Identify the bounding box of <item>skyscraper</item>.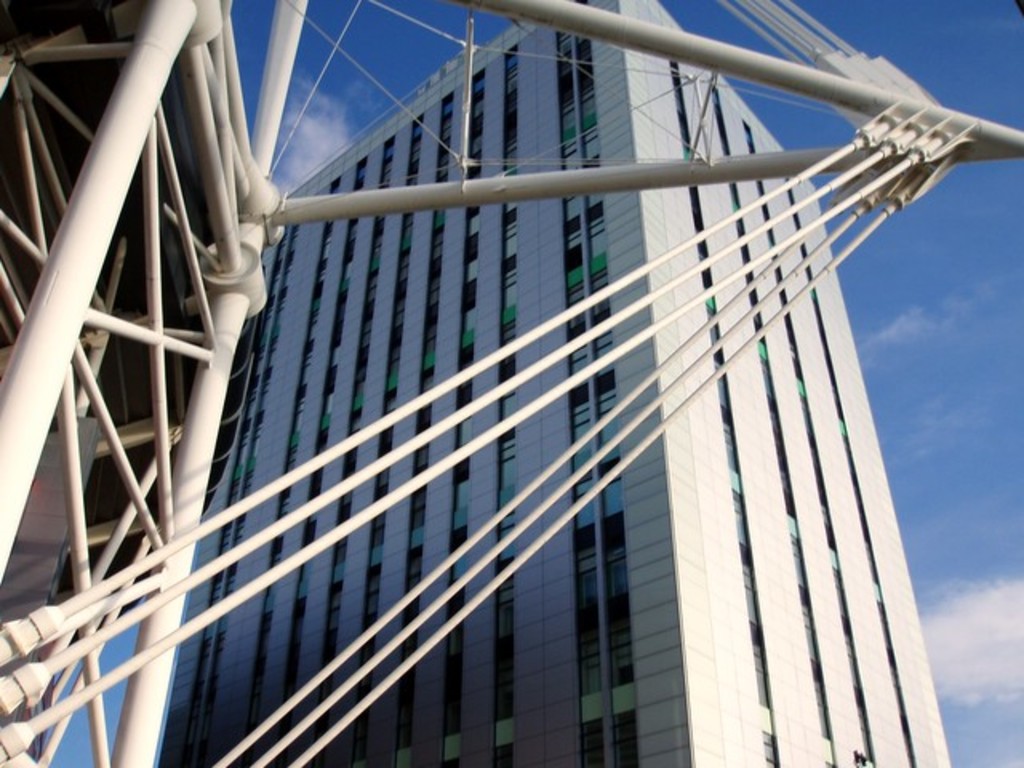
[147, 0, 962, 766].
